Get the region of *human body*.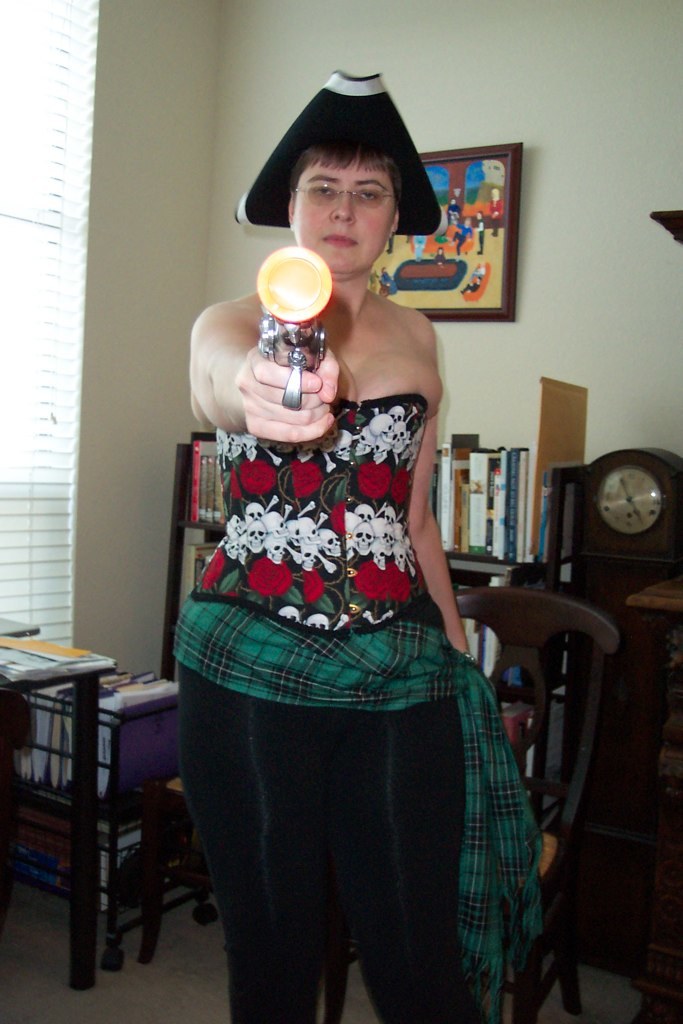
476:210:486:256.
